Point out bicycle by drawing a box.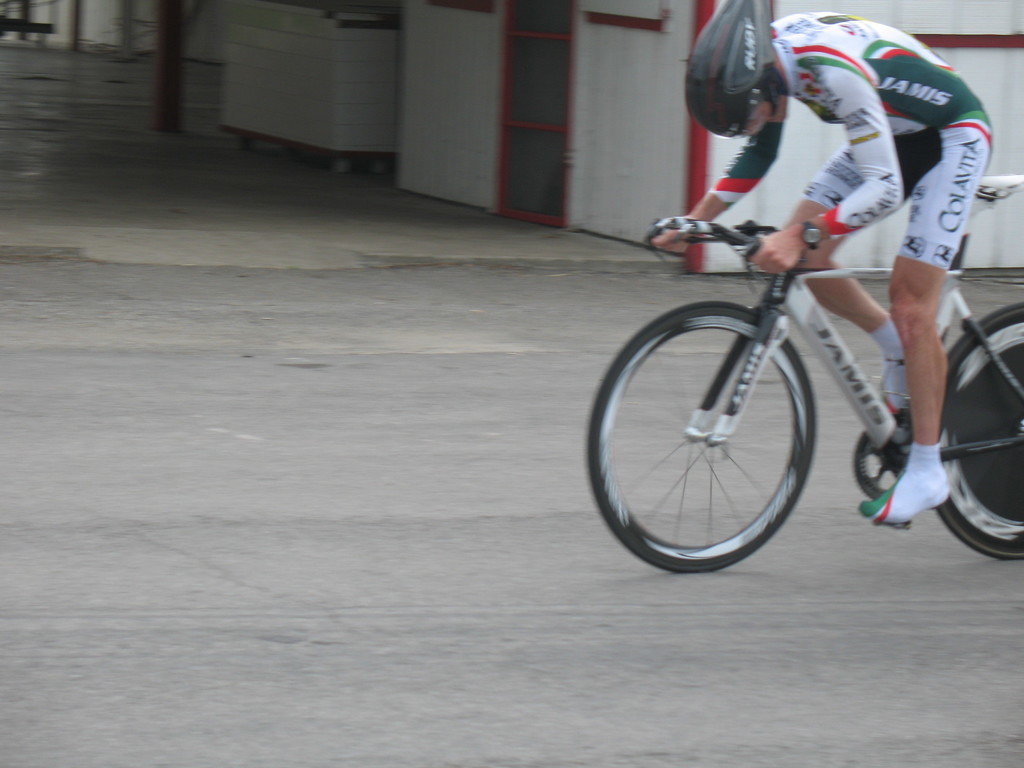
(557,161,993,579).
